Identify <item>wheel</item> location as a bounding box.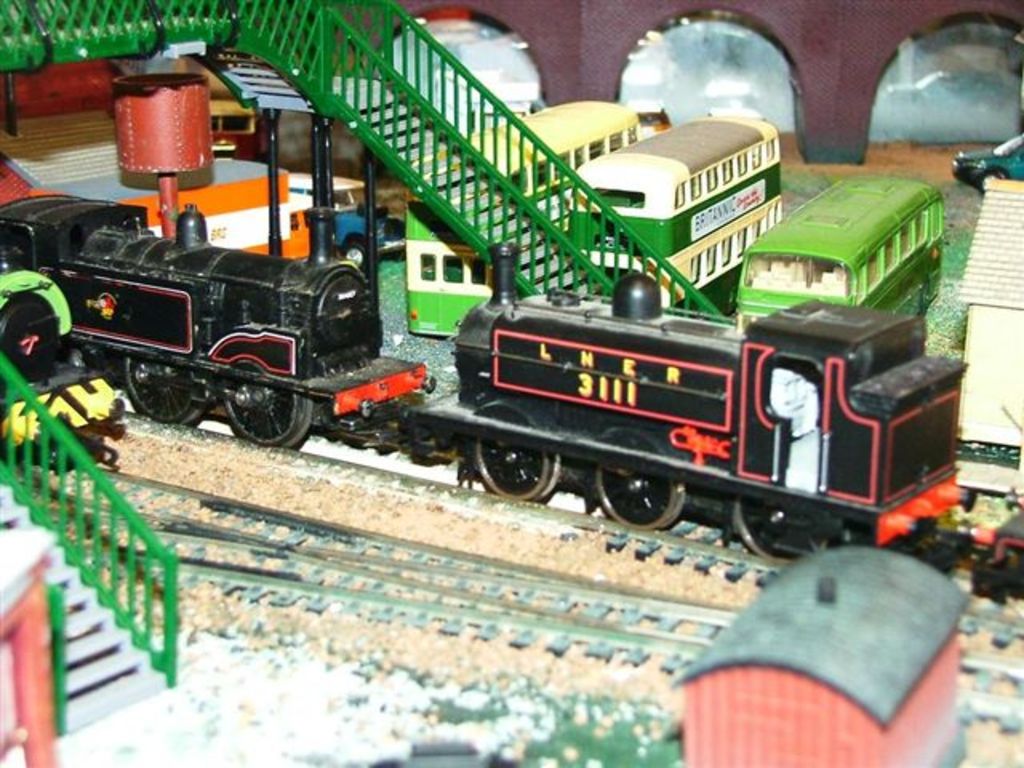
pyautogui.locateOnScreen(112, 347, 216, 434).
